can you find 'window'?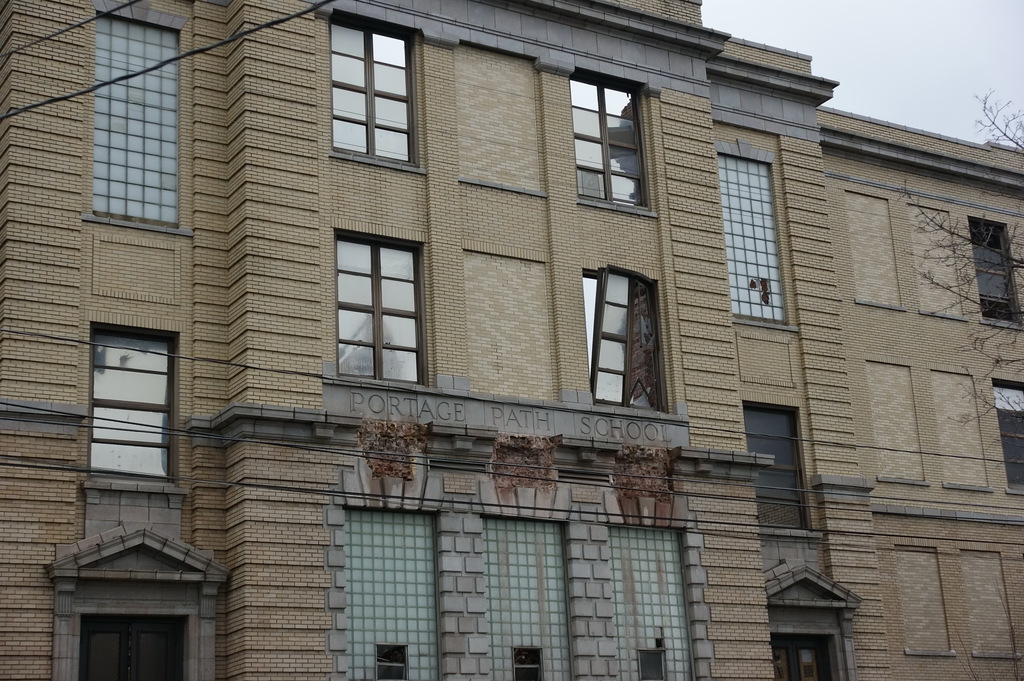
Yes, bounding box: [76,613,188,680].
